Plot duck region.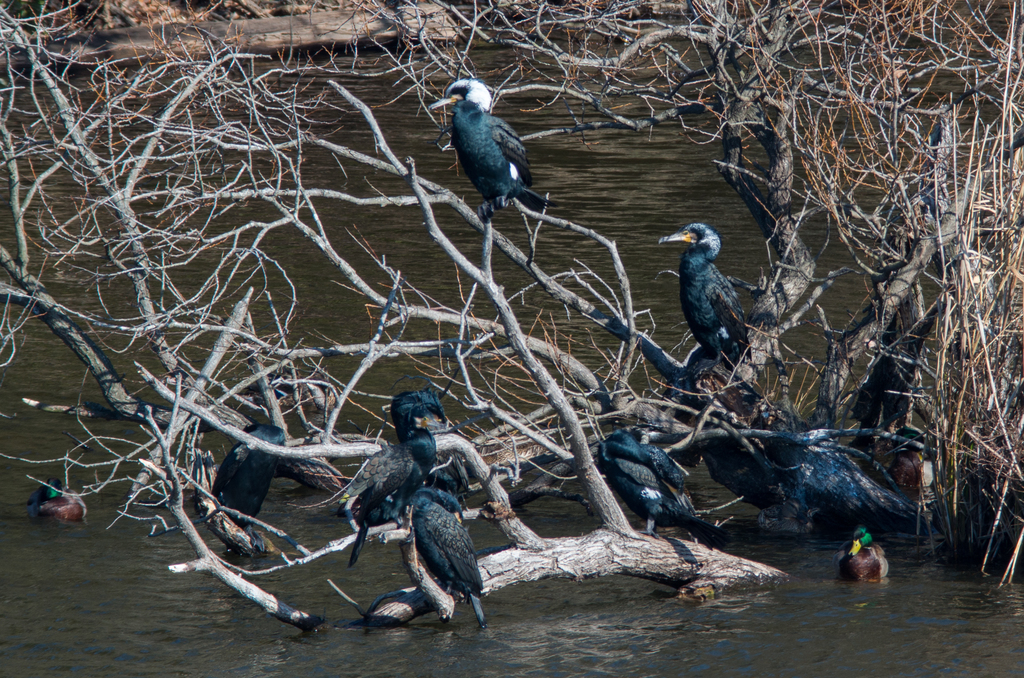
Plotted at l=841, t=532, r=895, b=590.
